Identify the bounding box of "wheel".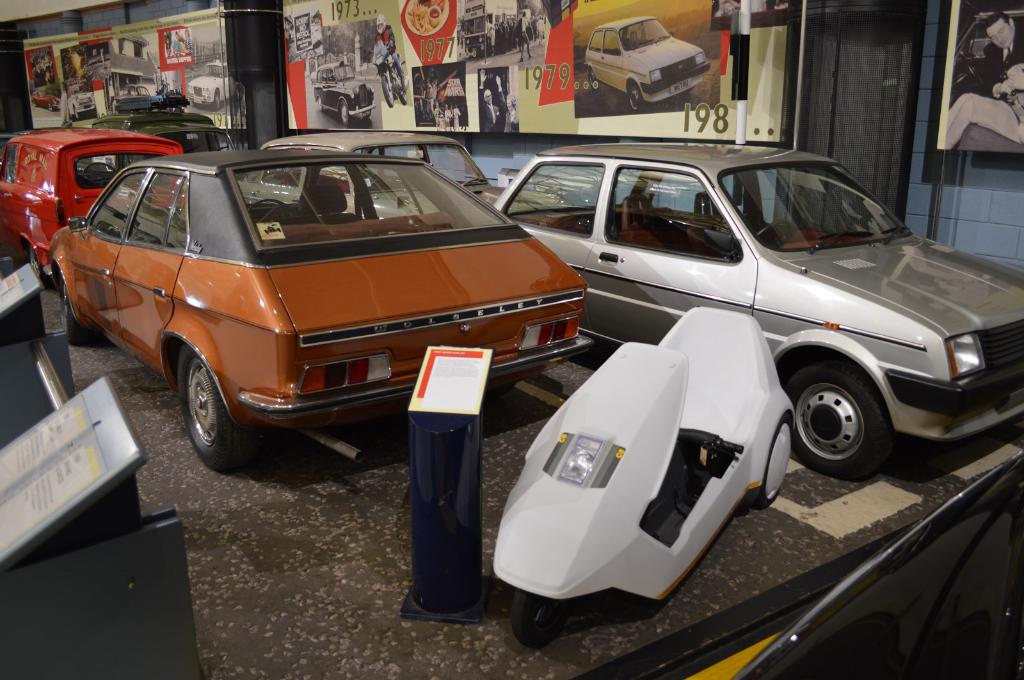
select_region(26, 255, 51, 292).
